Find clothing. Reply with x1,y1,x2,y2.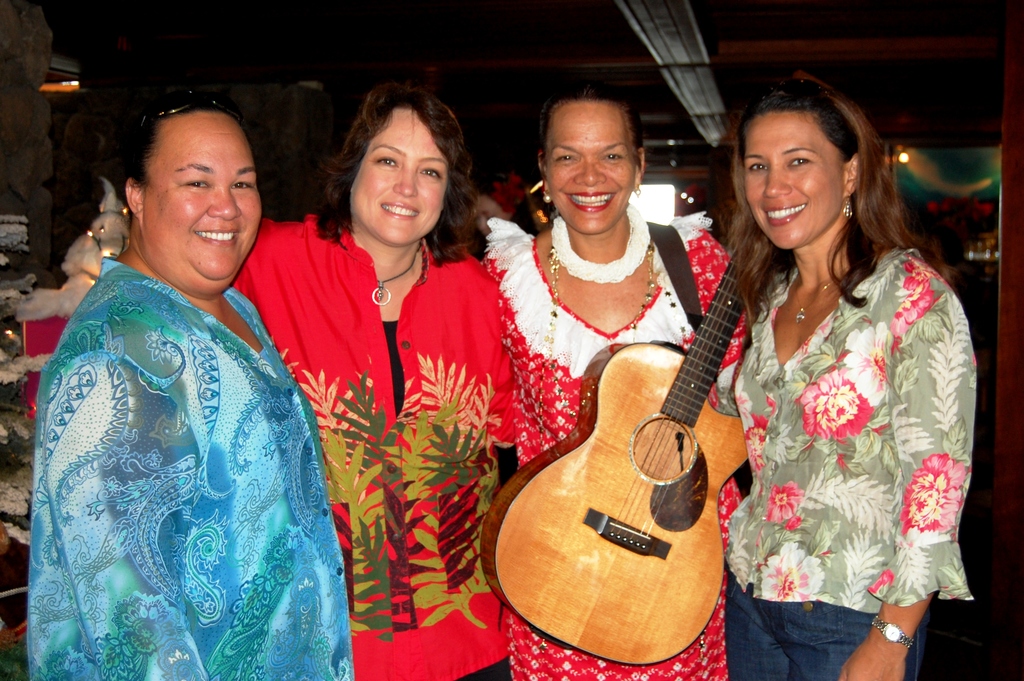
723,266,979,680.
